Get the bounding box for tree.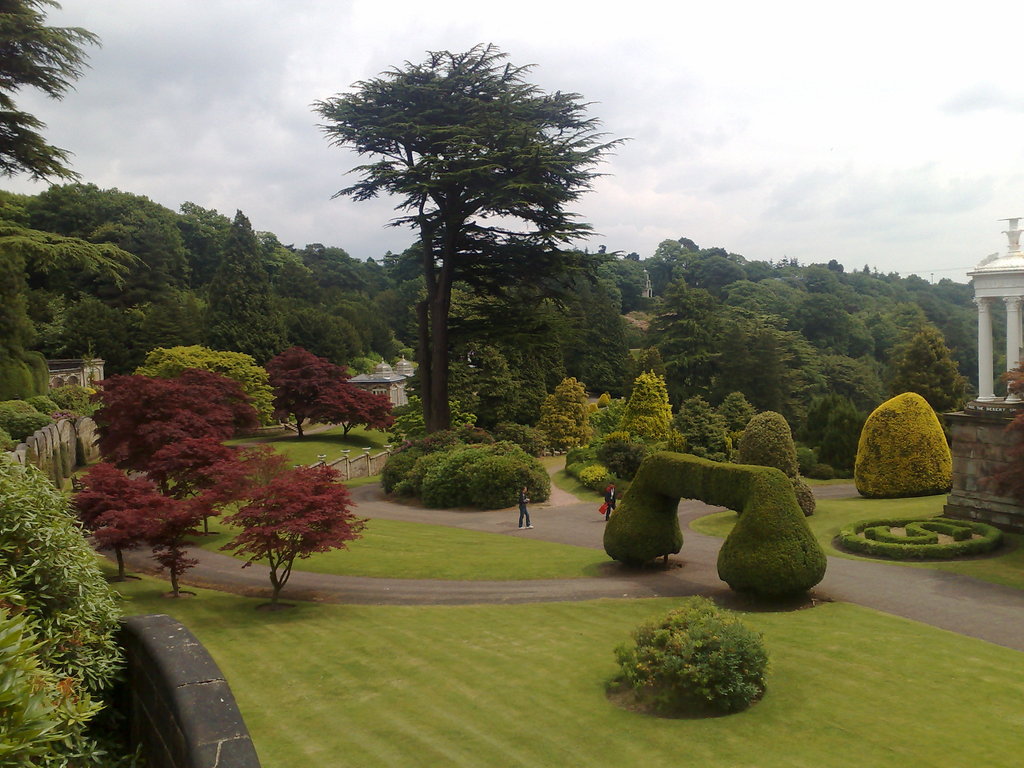
[822,346,899,440].
